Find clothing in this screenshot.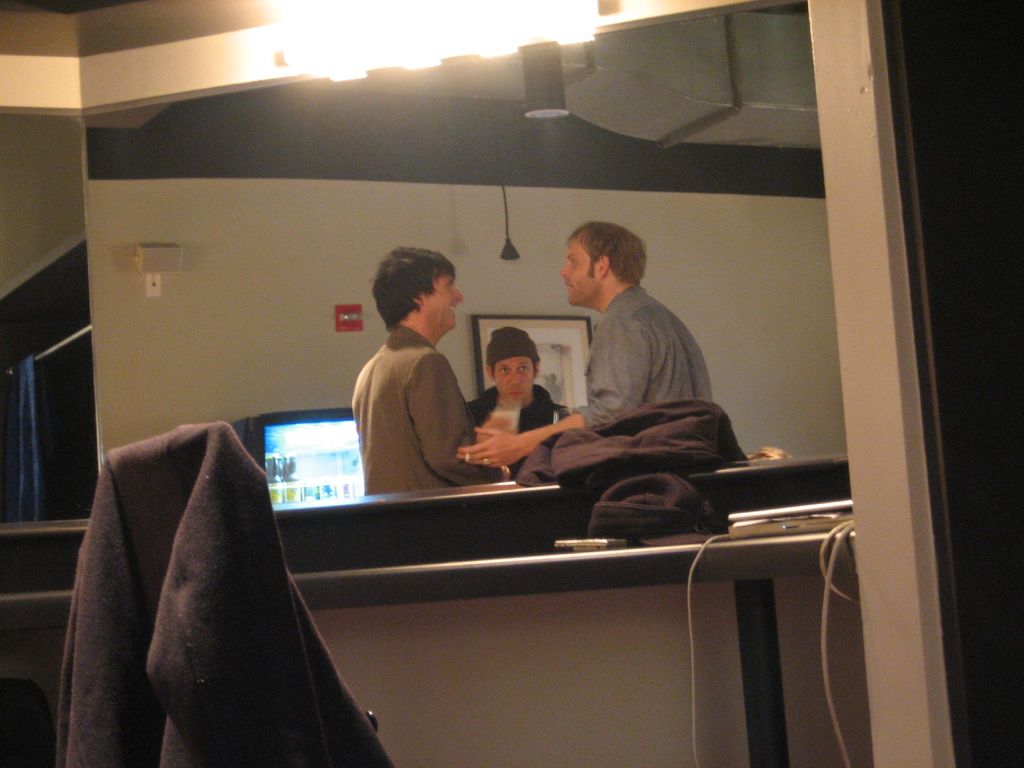
The bounding box for clothing is region(467, 381, 577, 450).
